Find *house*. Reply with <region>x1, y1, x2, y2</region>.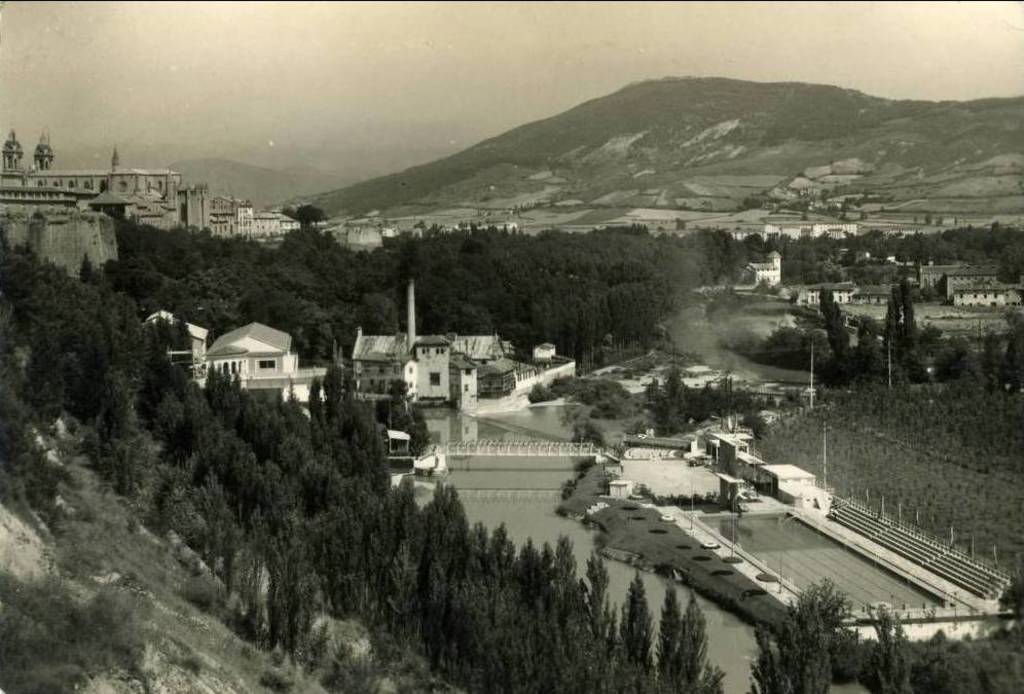
<region>919, 257, 1012, 309</region>.
